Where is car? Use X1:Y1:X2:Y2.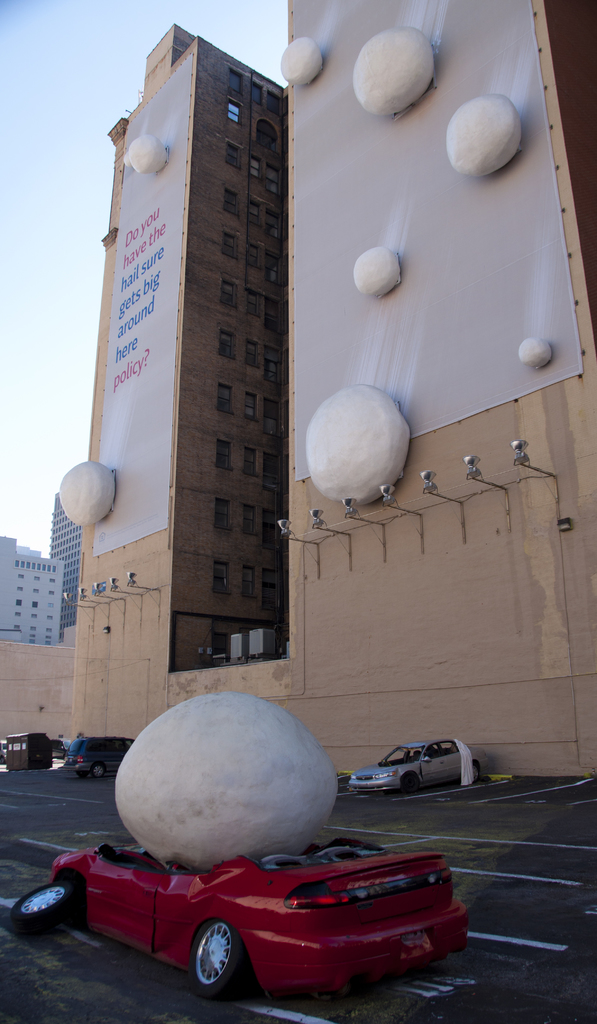
64:735:136:779.
